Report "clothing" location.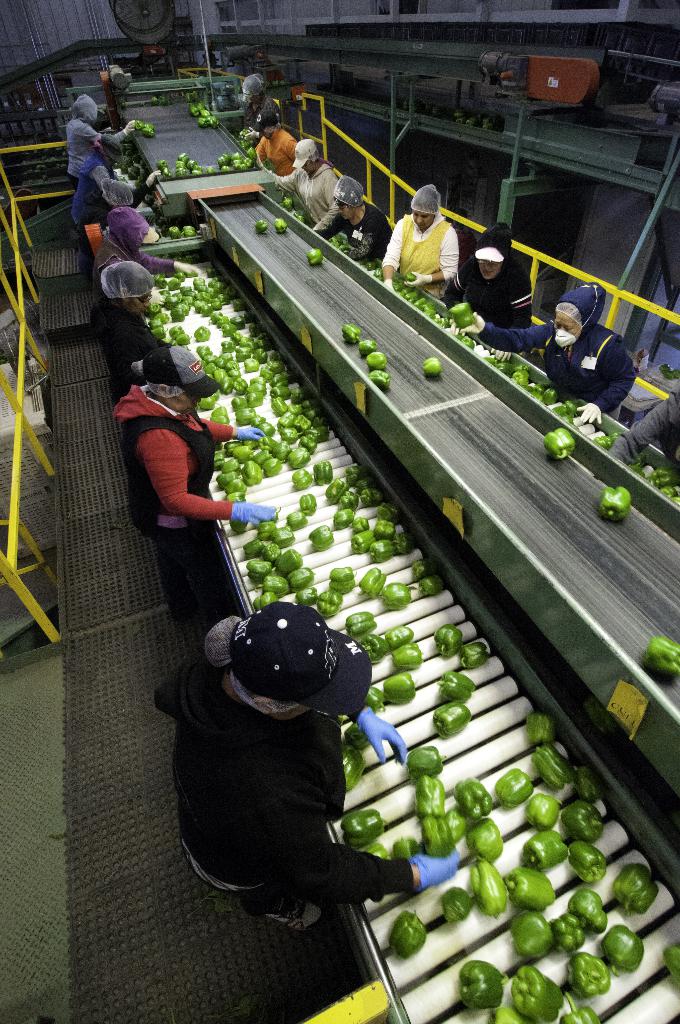
Report: pyautogui.locateOnScreen(73, 162, 115, 223).
